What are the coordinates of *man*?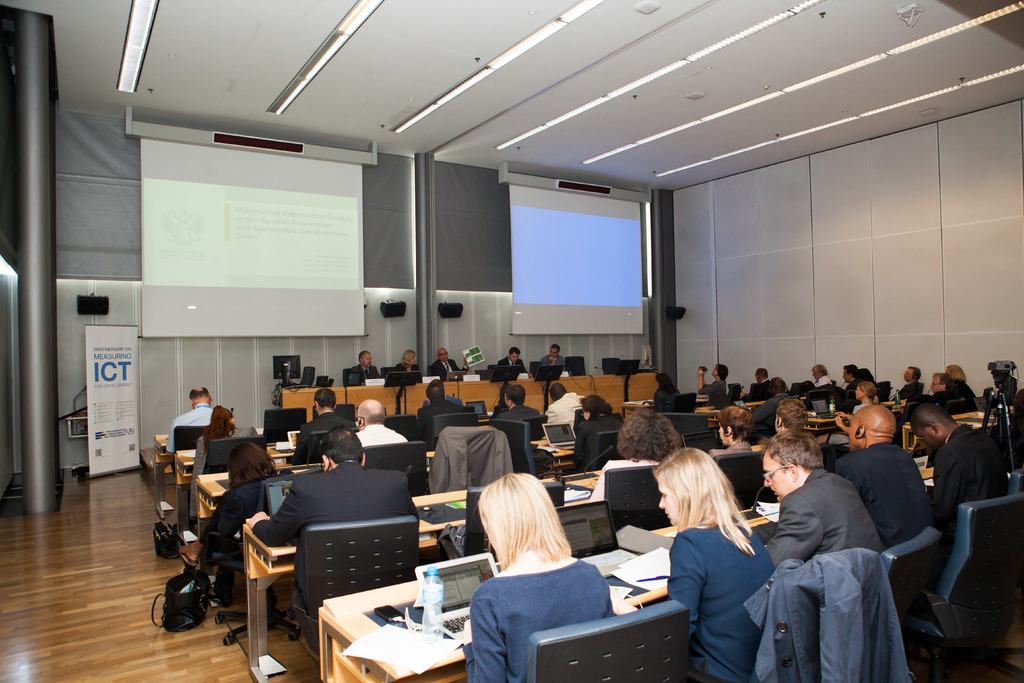
(left=421, top=377, right=470, bottom=410).
